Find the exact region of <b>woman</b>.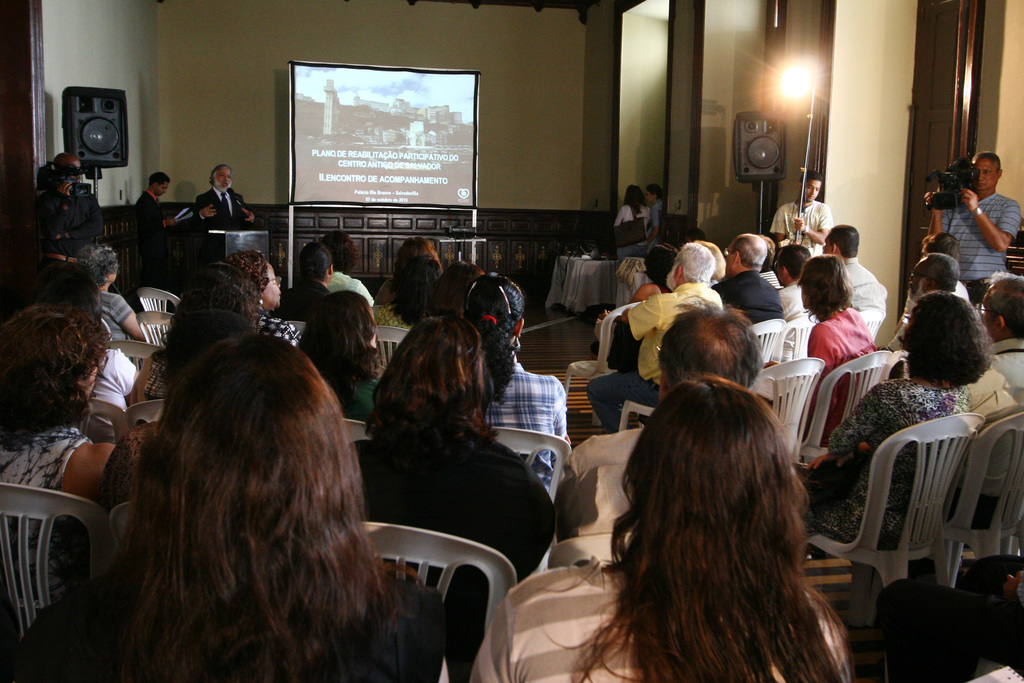
Exact region: box=[0, 324, 455, 682].
